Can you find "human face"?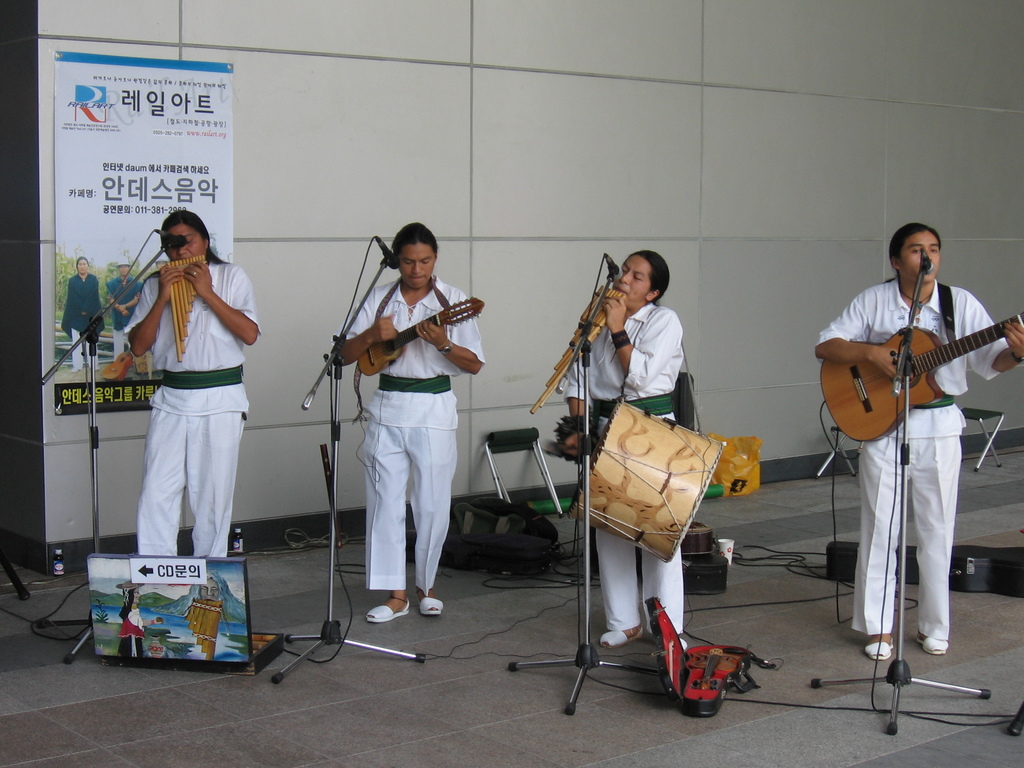
Yes, bounding box: select_region(166, 227, 208, 254).
